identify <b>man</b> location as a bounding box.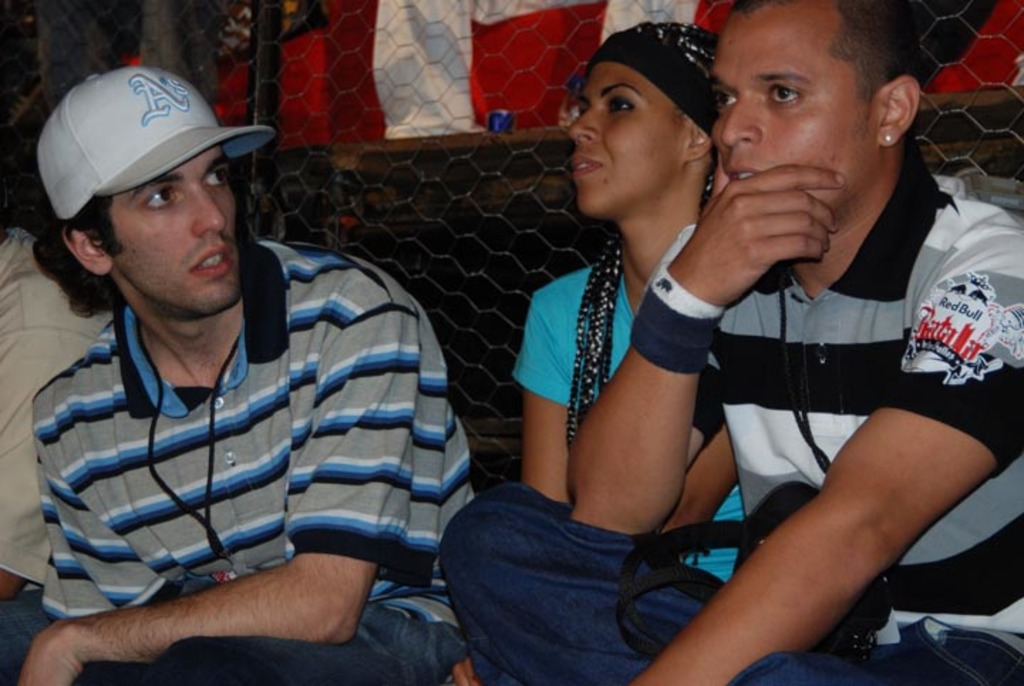
bbox=[434, 0, 1023, 683].
